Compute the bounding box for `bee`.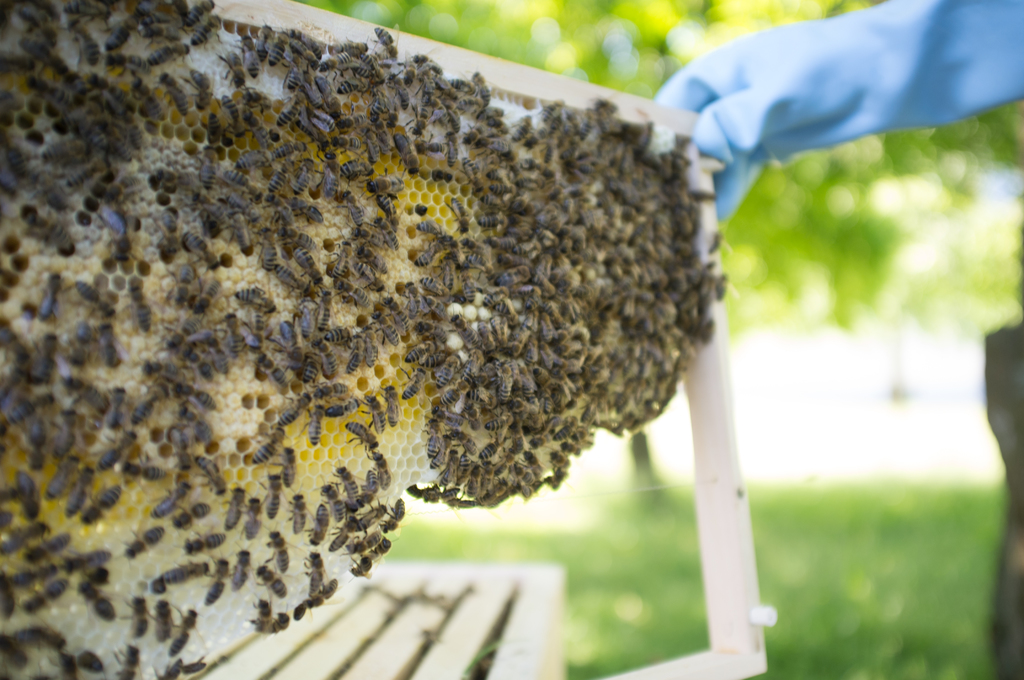
crop(328, 492, 411, 579).
